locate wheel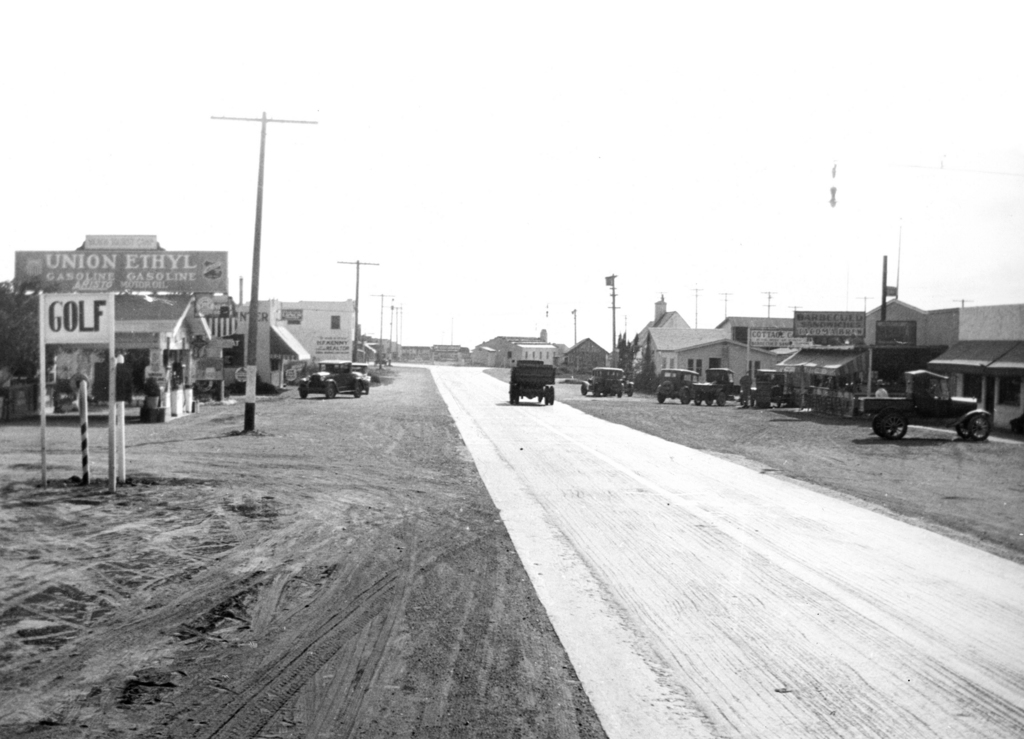
x1=299, y1=387, x2=307, y2=400
